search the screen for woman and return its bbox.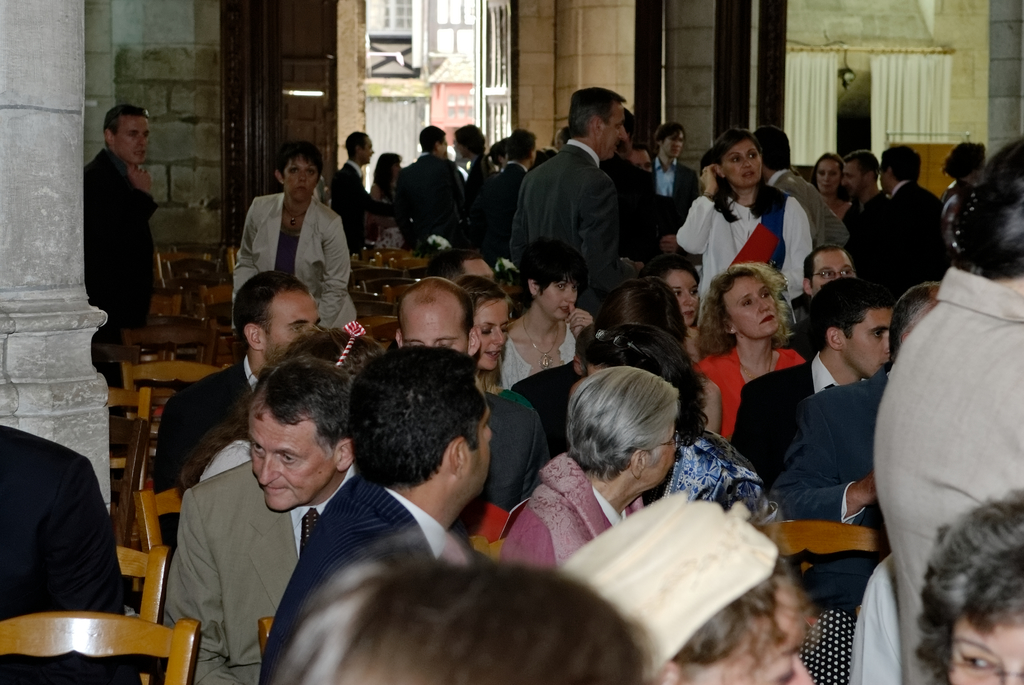
Found: box=[232, 141, 360, 333].
